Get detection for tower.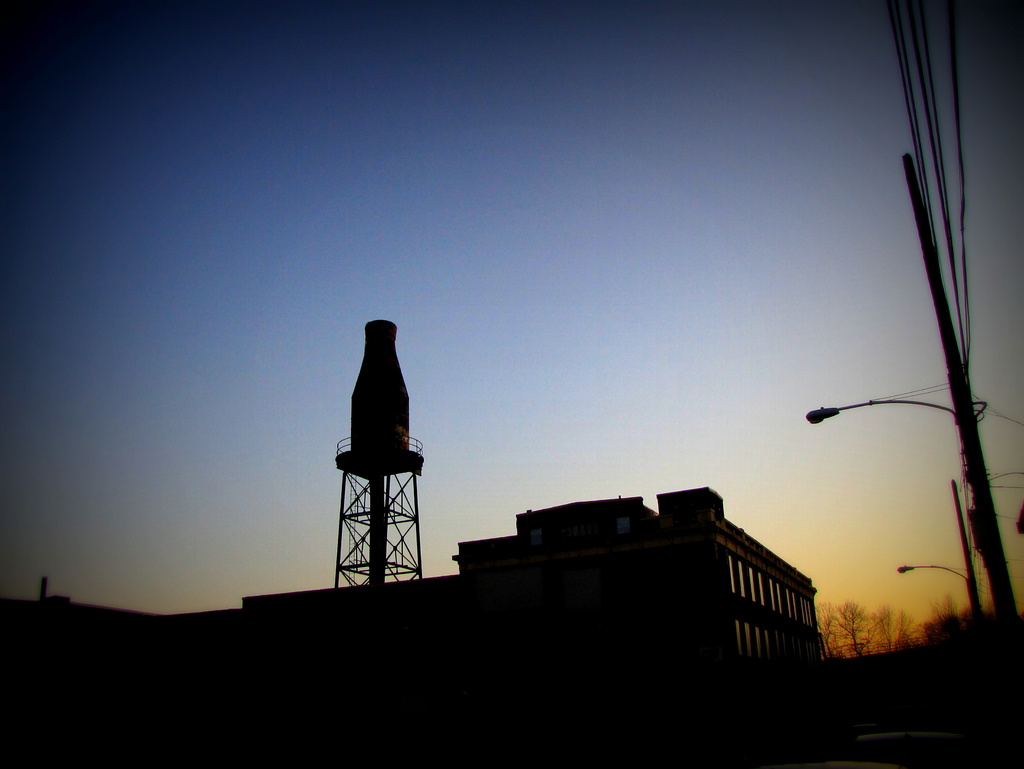
Detection: 310,304,437,588.
